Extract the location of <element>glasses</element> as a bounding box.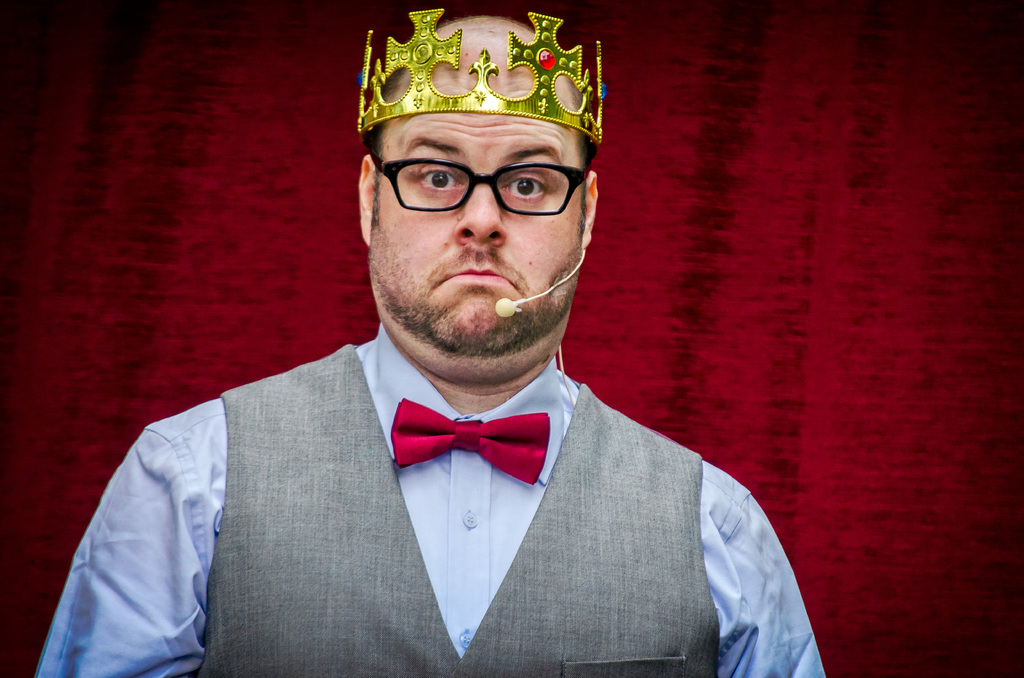
371, 152, 587, 217.
